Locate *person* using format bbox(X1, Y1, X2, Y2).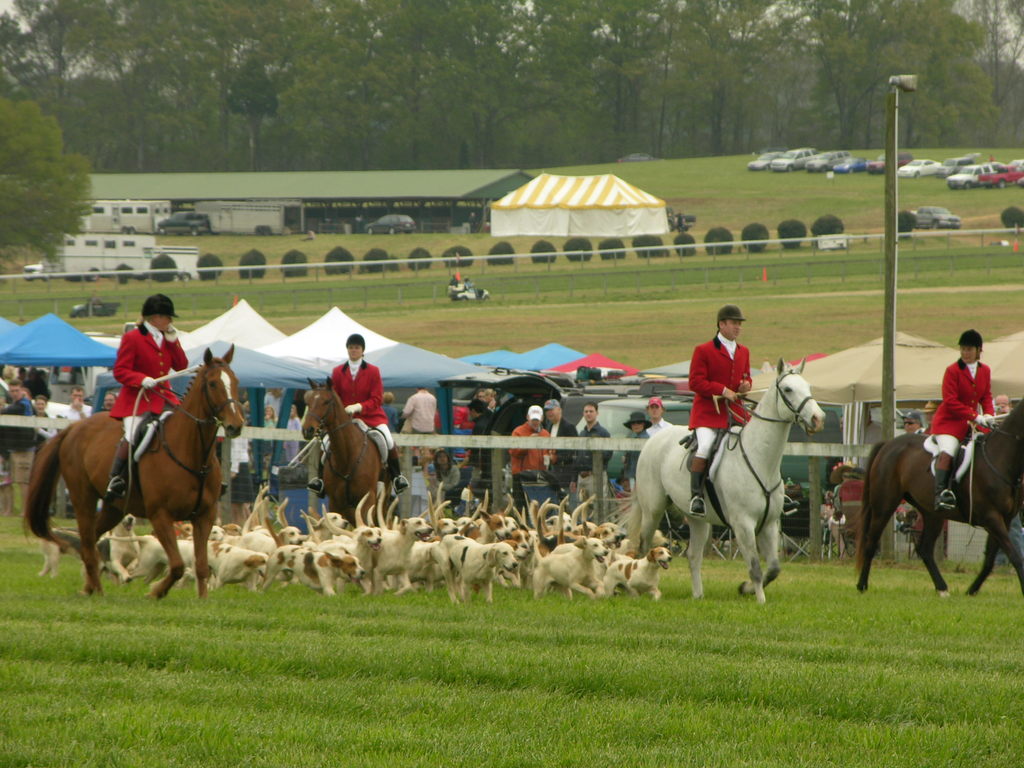
bbox(100, 390, 117, 410).
